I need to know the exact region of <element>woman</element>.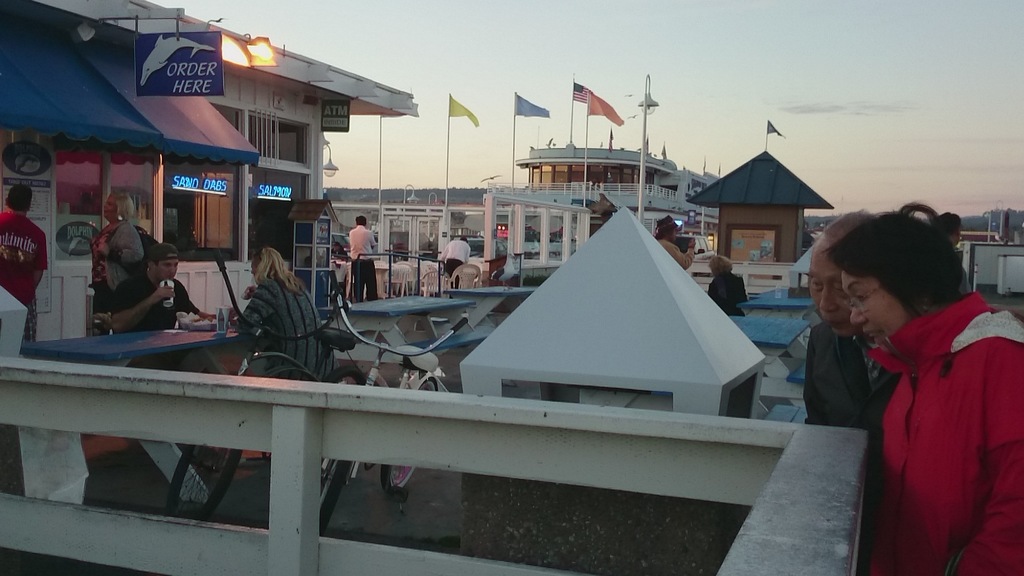
Region: 90,191,145,337.
